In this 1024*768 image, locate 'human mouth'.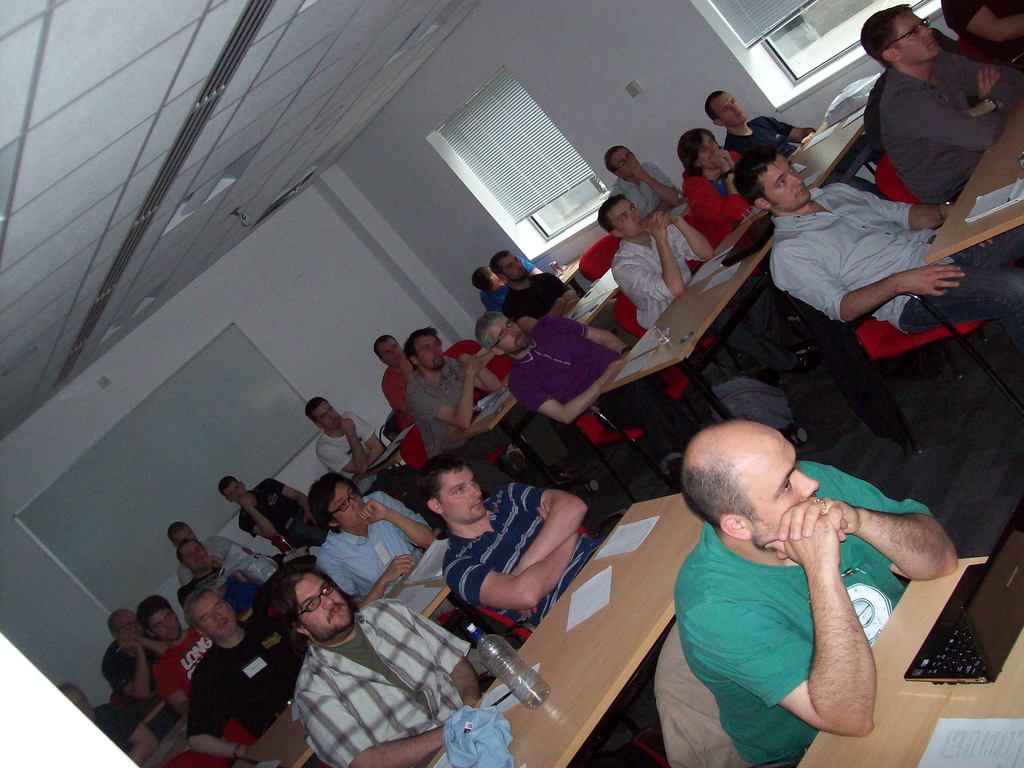
Bounding box: [left=469, top=501, right=483, bottom=512].
